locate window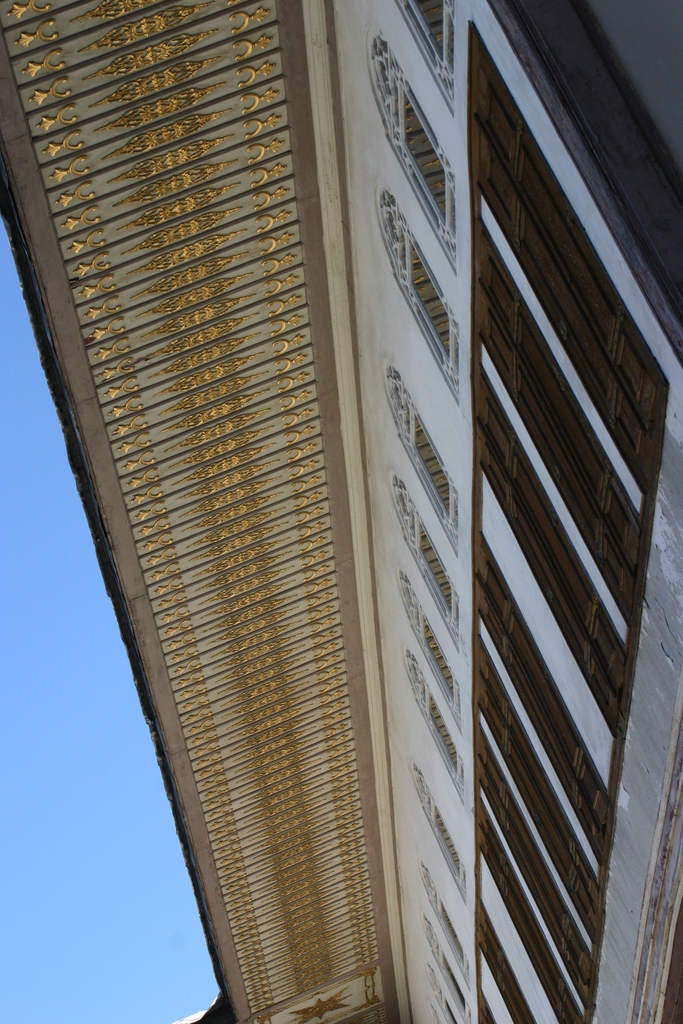
<bbox>369, 27, 456, 247</bbox>
